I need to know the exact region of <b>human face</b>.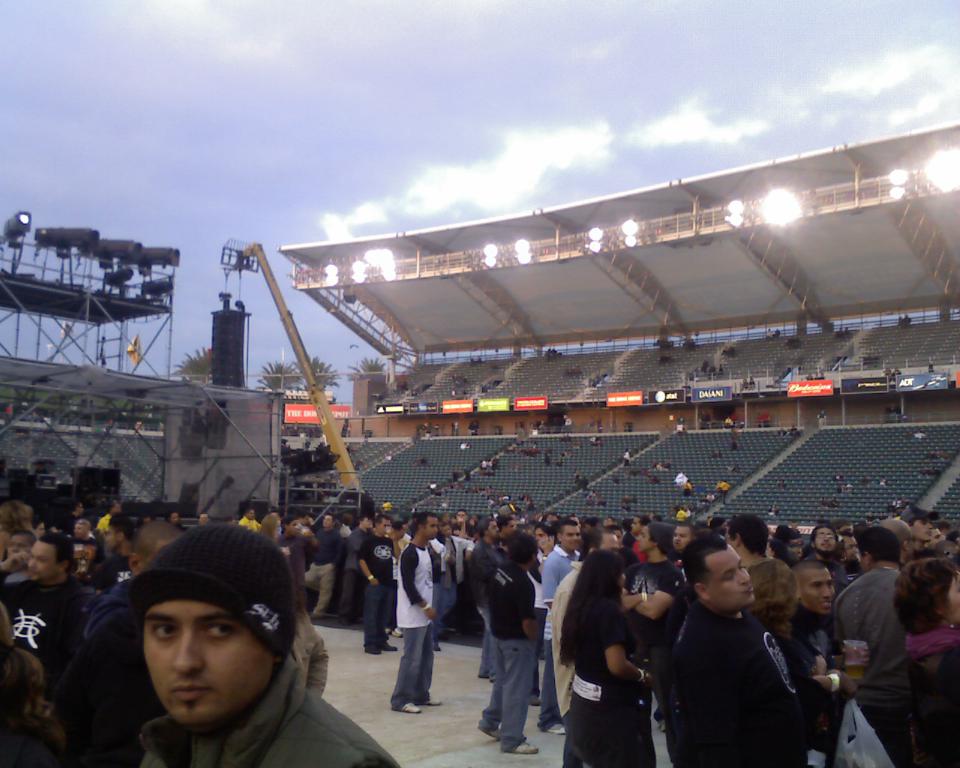
Region: BBox(419, 517, 438, 541).
